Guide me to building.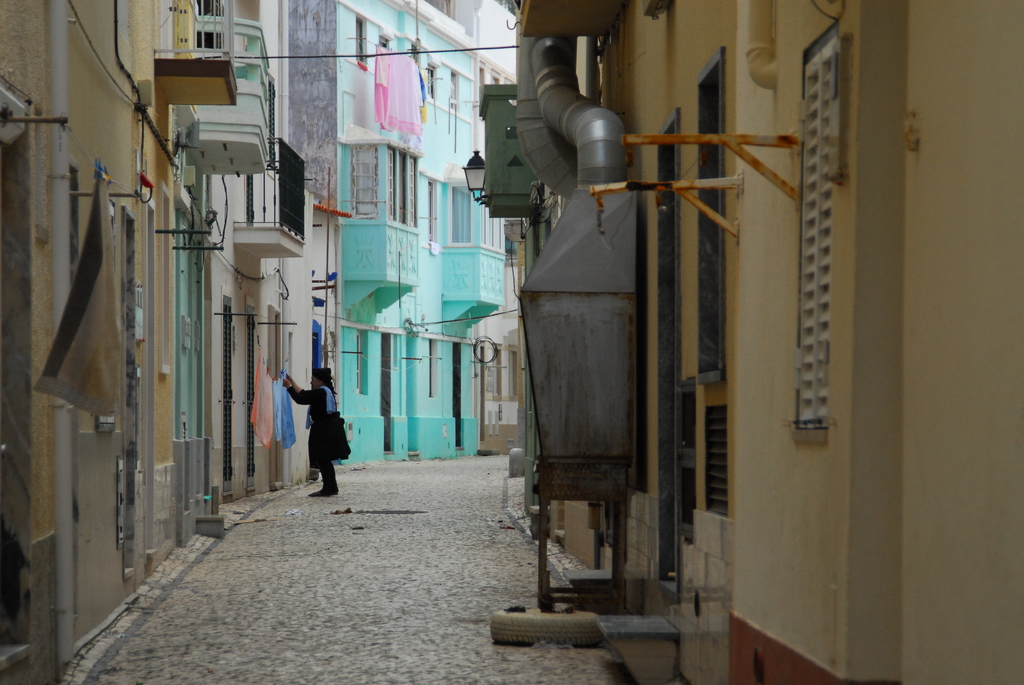
Guidance: Rect(170, 2, 279, 549).
